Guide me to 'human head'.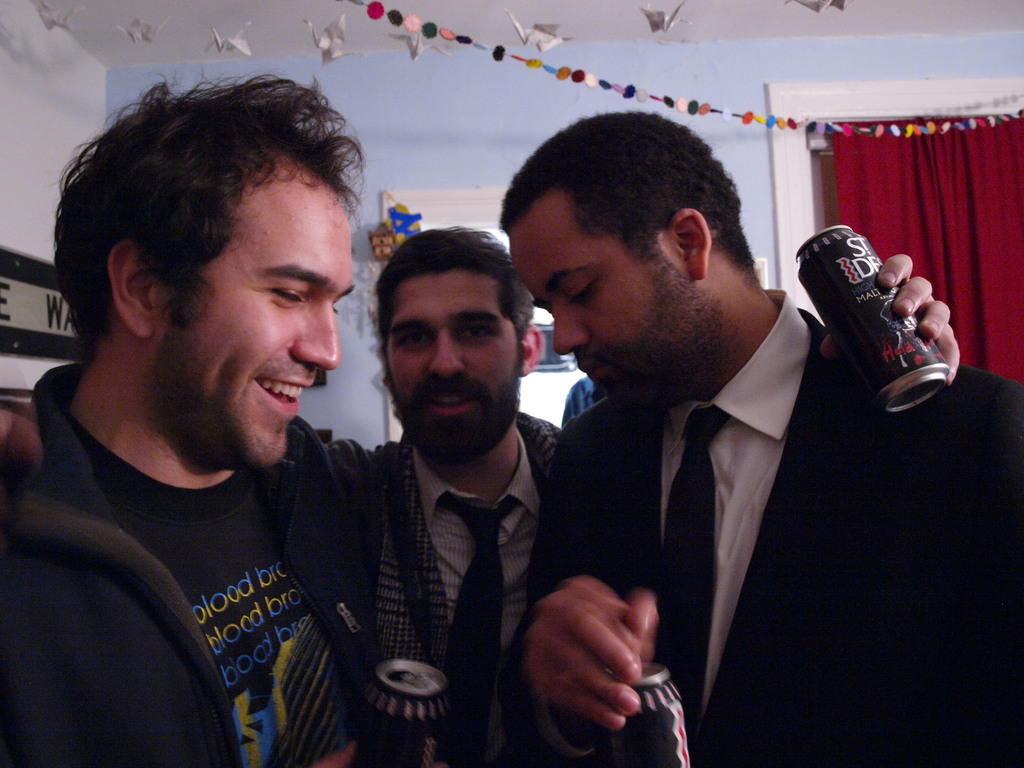
Guidance: [72, 70, 364, 445].
